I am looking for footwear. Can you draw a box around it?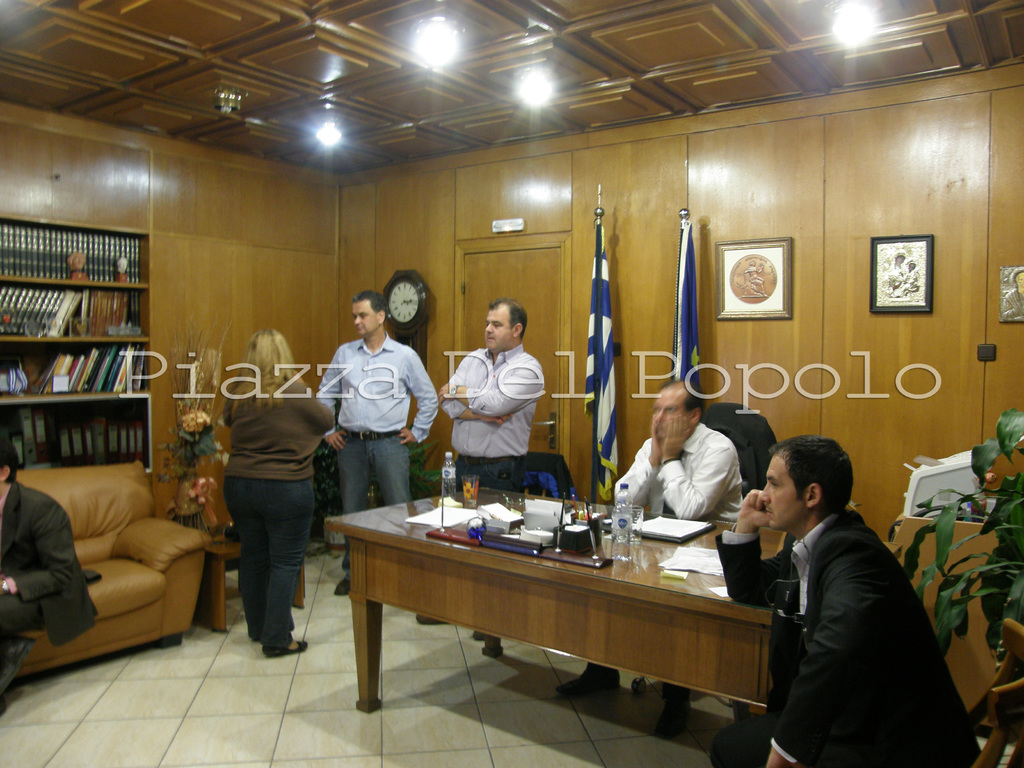
Sure, the bounding box is {"left": 655, "top": 699, "right": 694, "bottom": 737}.
